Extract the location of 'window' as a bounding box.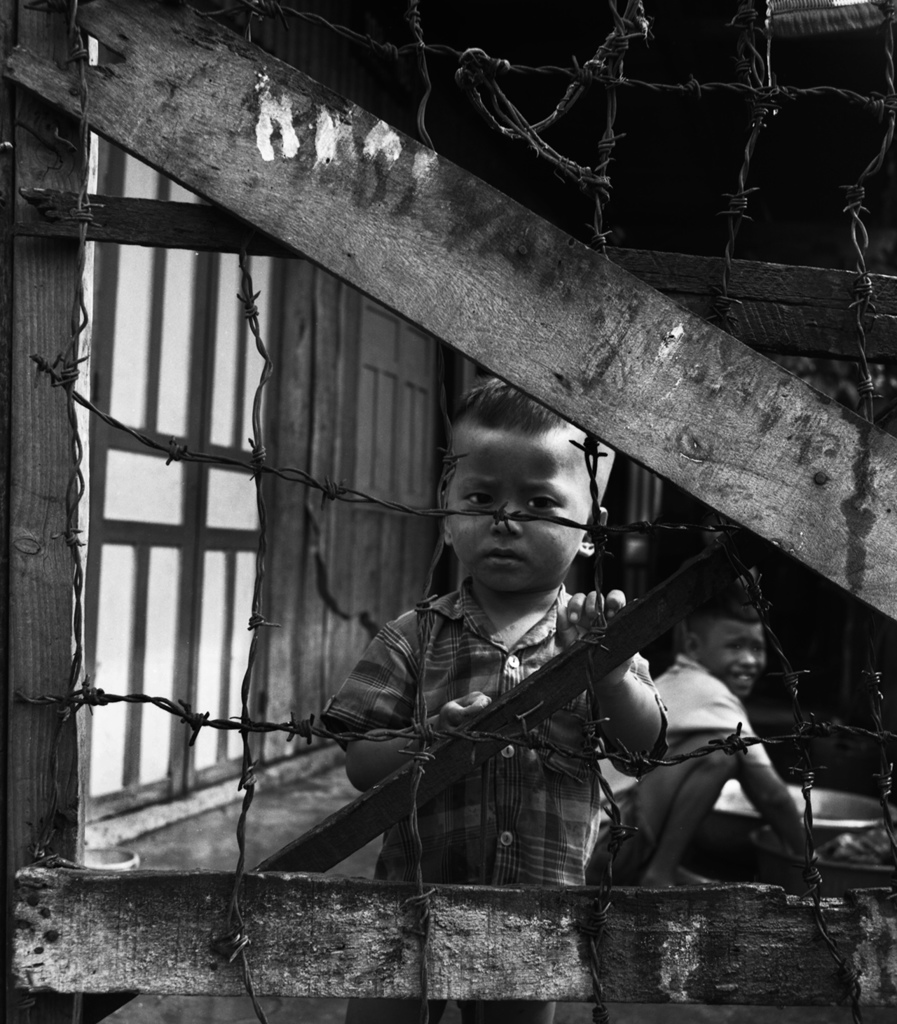
left=96, top=542, right=171, bottom=782.
